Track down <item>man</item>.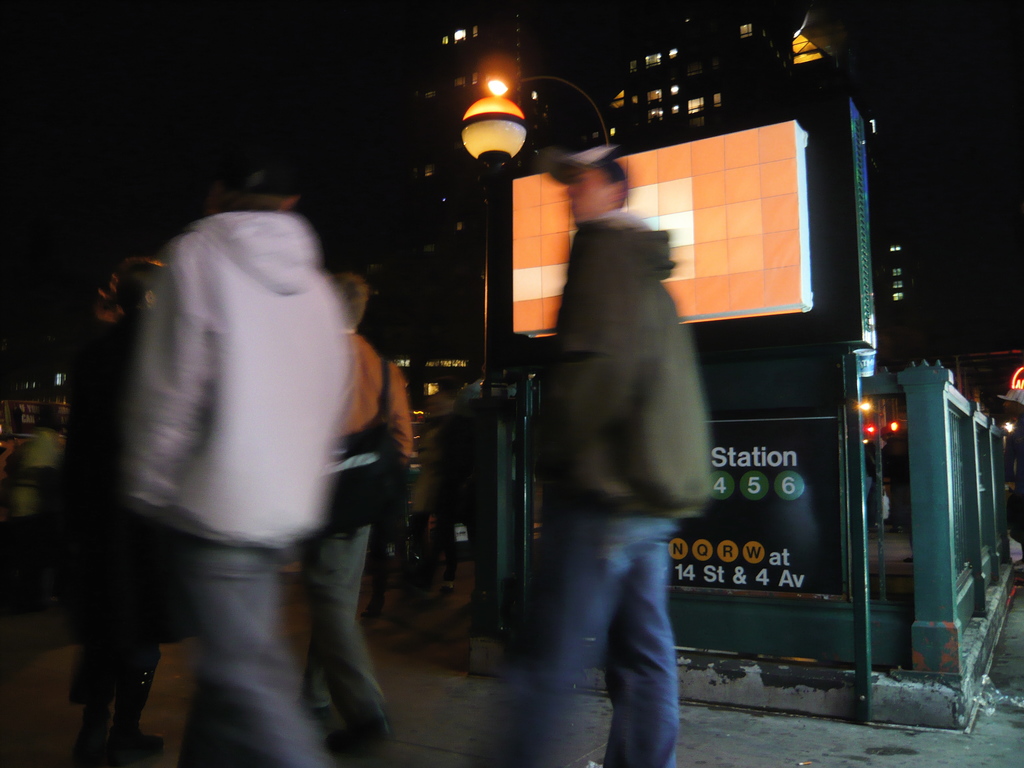
Tracked to 107:152:371:767.
